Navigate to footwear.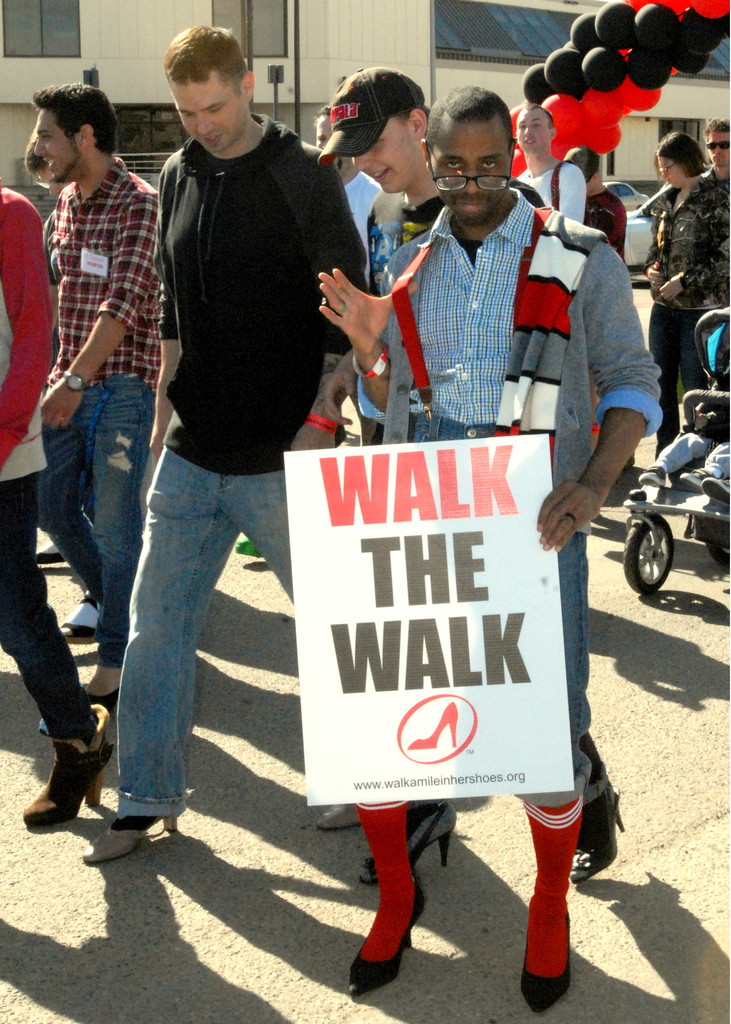
Navigation target: detection(17, 697, 112, 828).
